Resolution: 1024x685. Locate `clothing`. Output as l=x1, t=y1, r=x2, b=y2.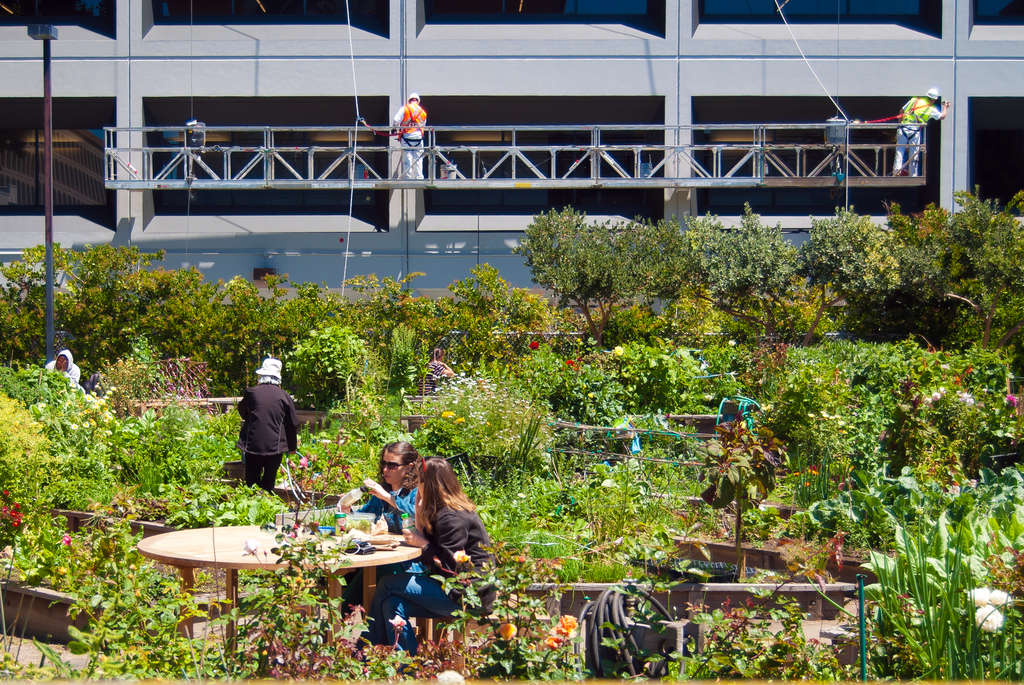
l=322, t=485, r=414, b=652.
